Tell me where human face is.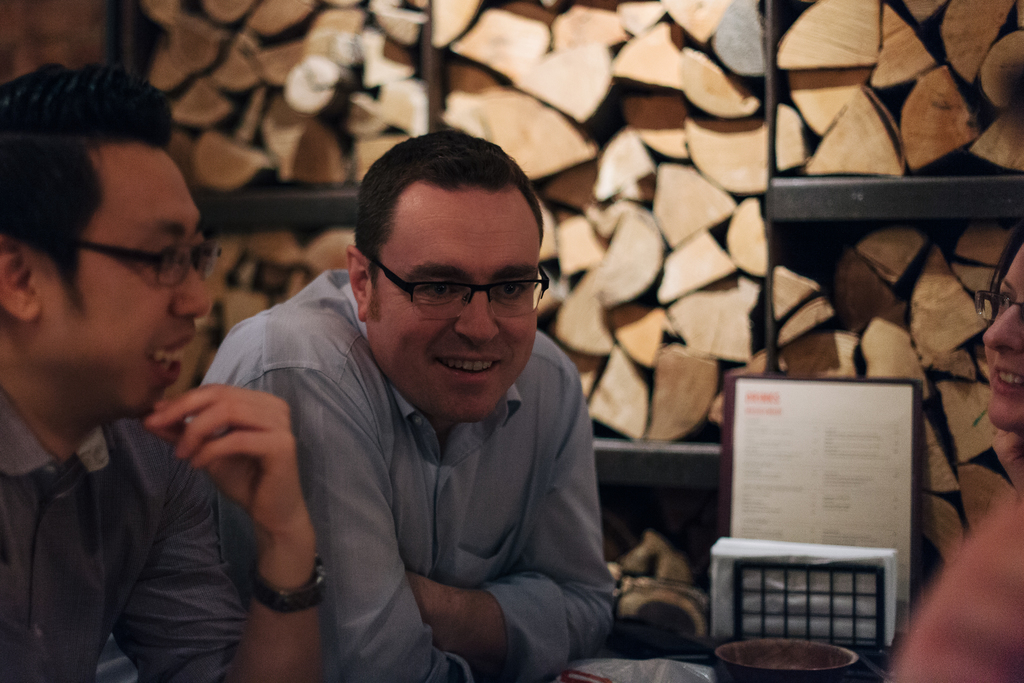
human face is at 979, 245, 1021, 433.
